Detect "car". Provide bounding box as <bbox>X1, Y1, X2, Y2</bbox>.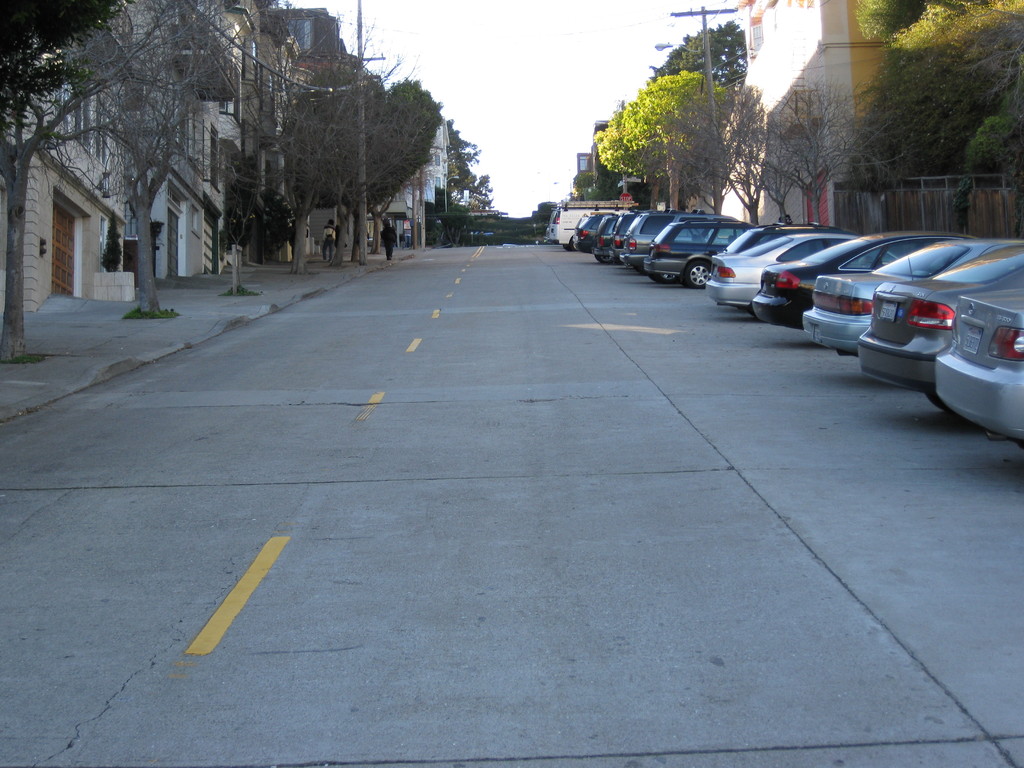
<bbox>933, 296, 1023, 449</bbox>.
